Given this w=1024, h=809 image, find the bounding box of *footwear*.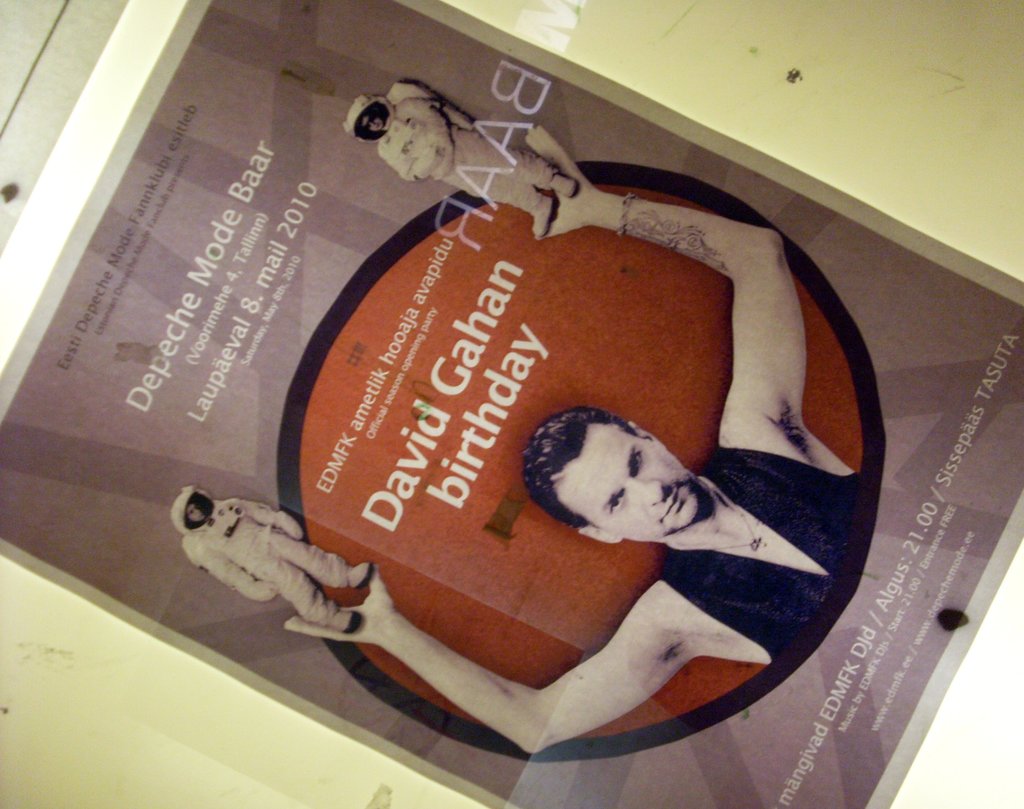
{"x1": 554, "y1": 170, "x2": 579, "y2": 197}.
